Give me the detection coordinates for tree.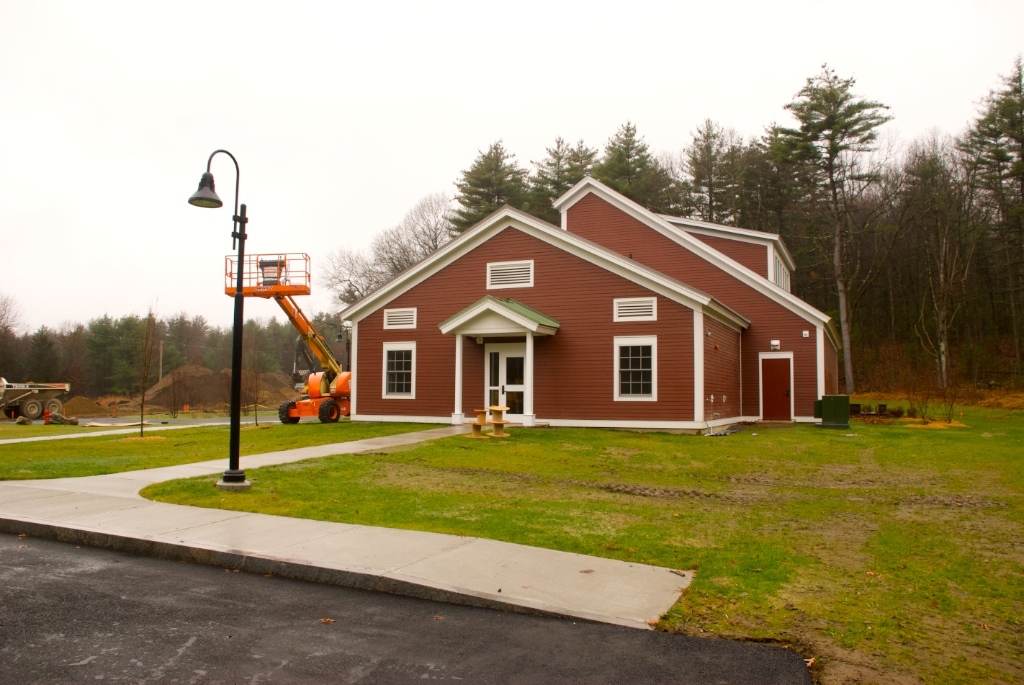
crop(733, 122, 826, 296).
